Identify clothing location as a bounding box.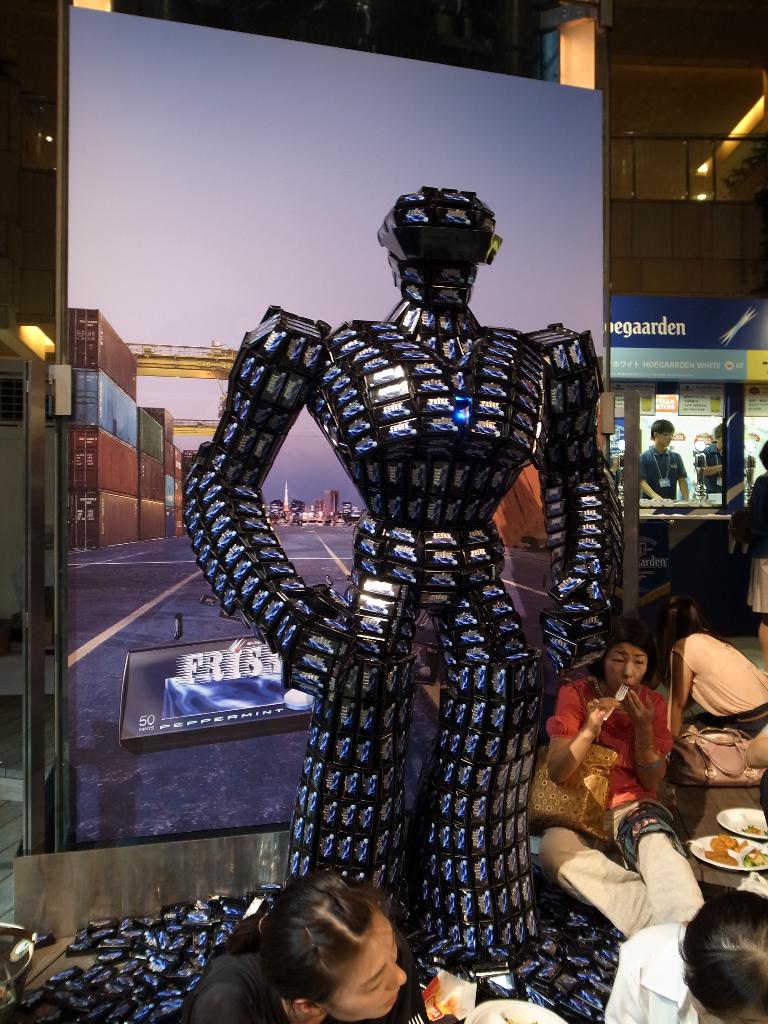
Rect(540, 678, 706, 945).
